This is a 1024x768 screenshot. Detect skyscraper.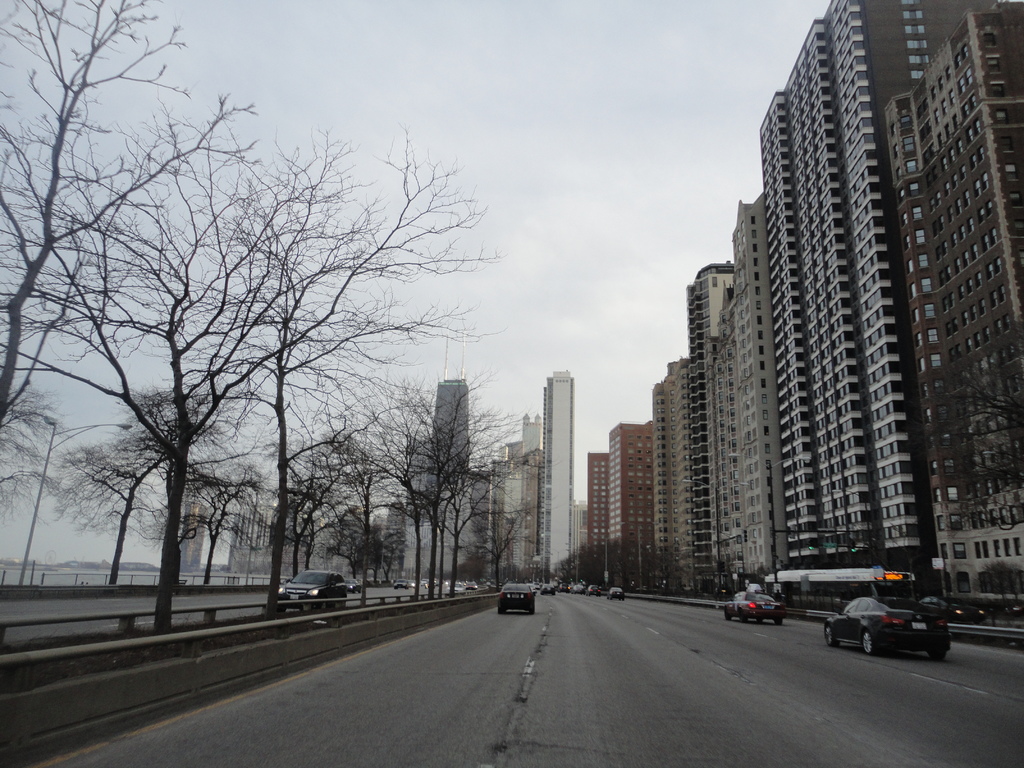
x1=536, y1=365, x2=584, y2=566.
